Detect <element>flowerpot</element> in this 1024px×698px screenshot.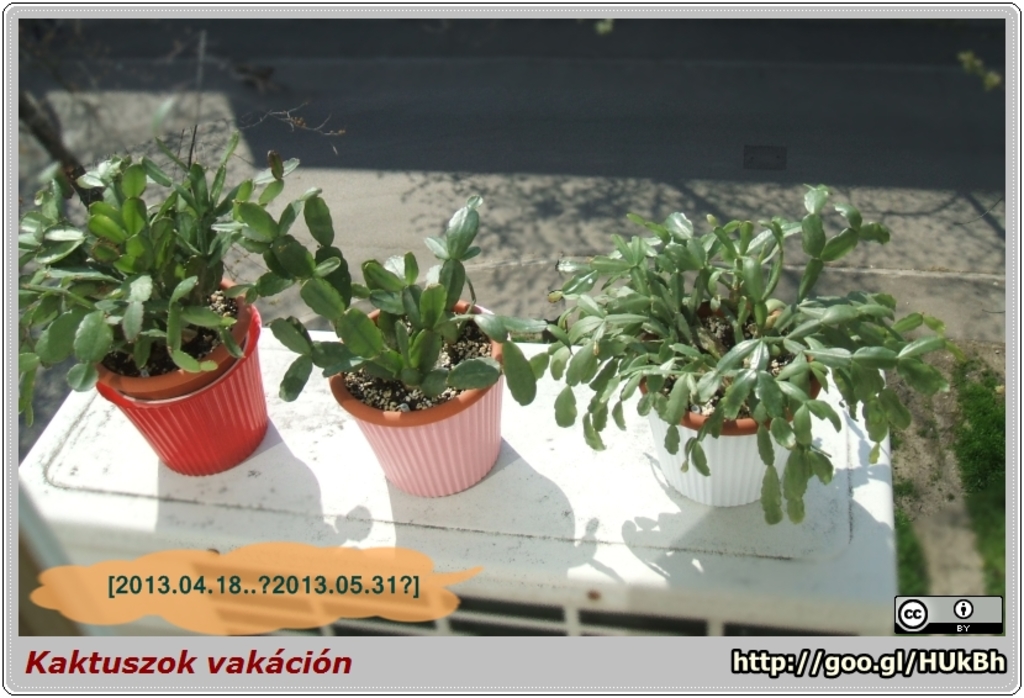
Detection: {"left": 80, "top": 271, "right": 263, "bottom": 476}.
